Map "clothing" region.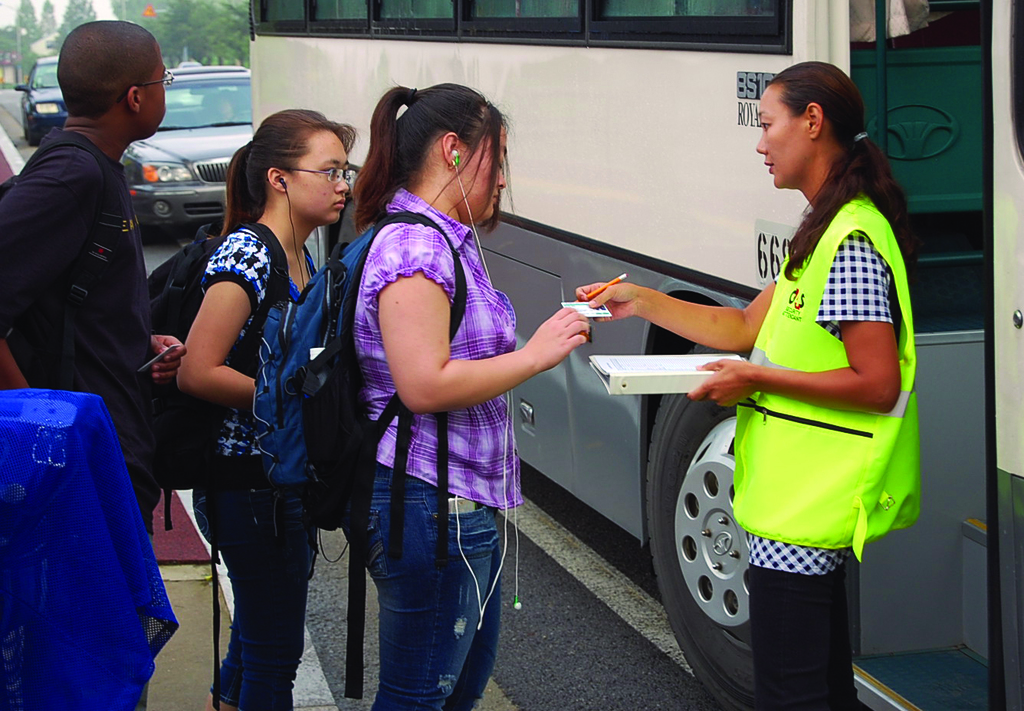
Mapped to [346,188,520,710].
